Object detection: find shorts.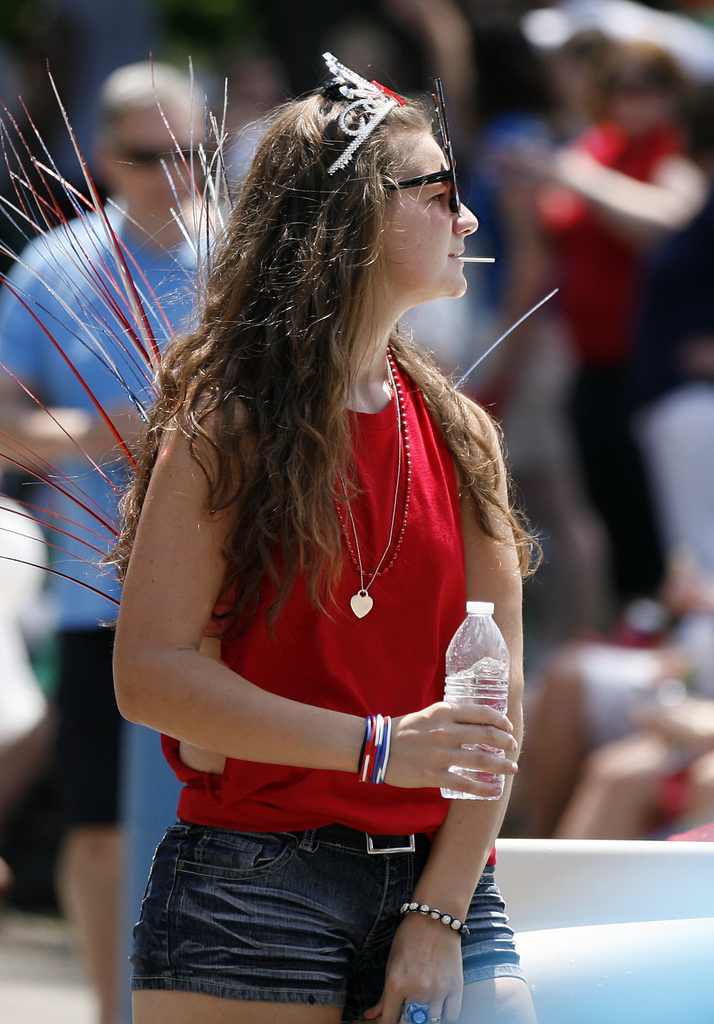
[131,819,530,1002].
